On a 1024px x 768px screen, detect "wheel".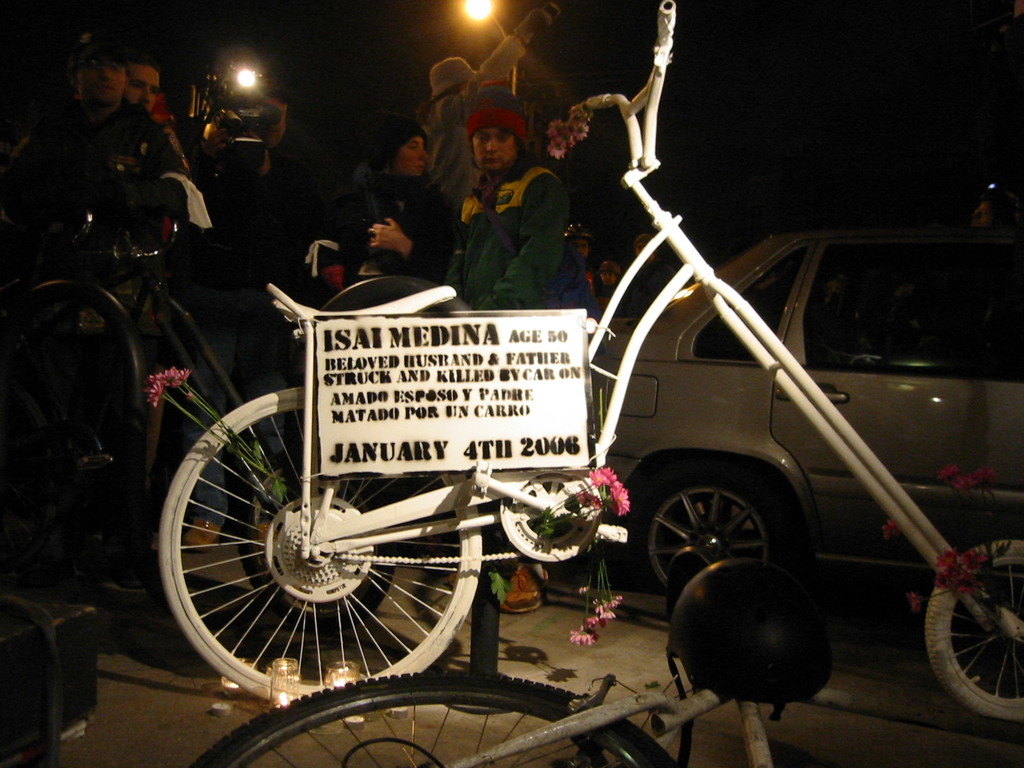
box=[186, 669, 678, 767].
